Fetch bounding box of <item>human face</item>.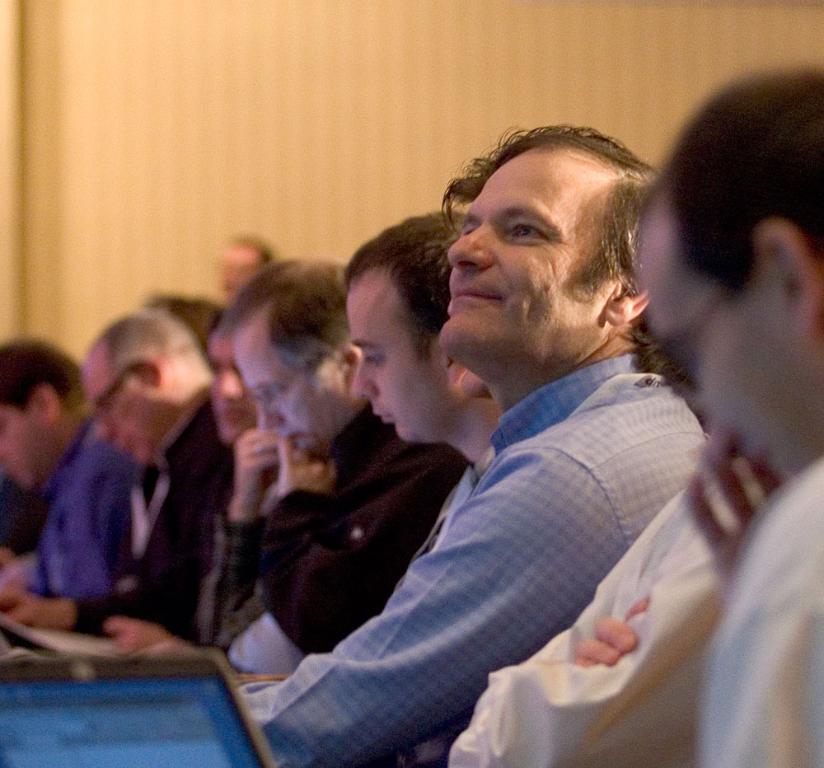
Bbox: [left=446, top=148, right=618, bottom=344].
